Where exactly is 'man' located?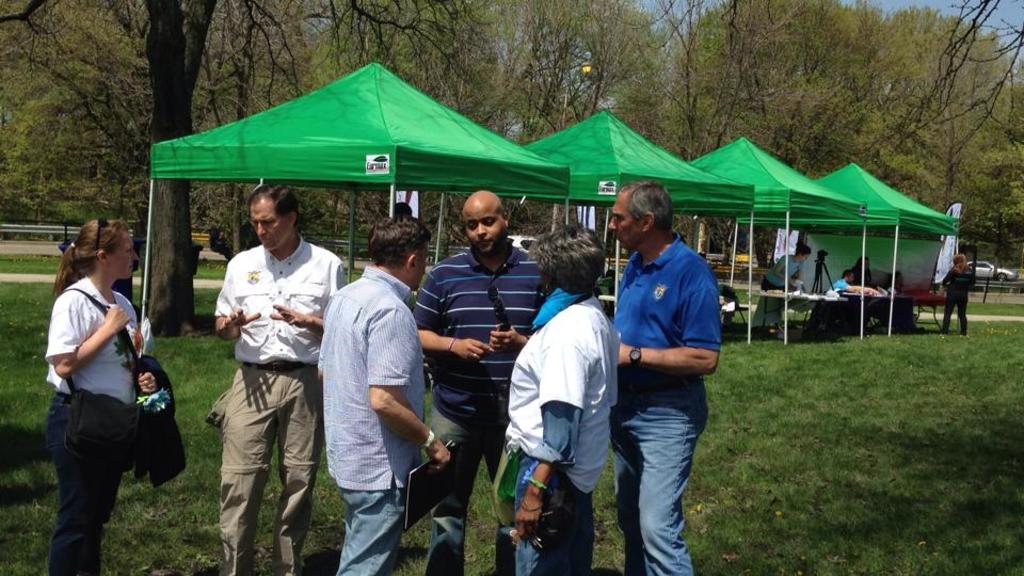
Its bounding box is select_region(218, 183, 353, 575).
